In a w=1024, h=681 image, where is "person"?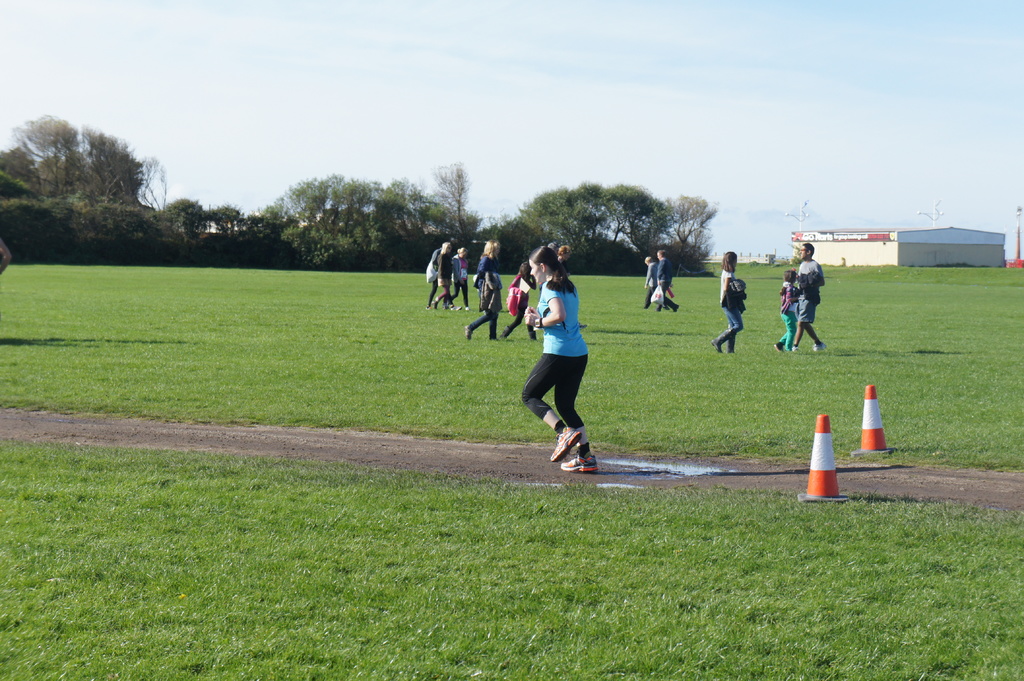
(left=712, top=251, right=744, bottom=356).
